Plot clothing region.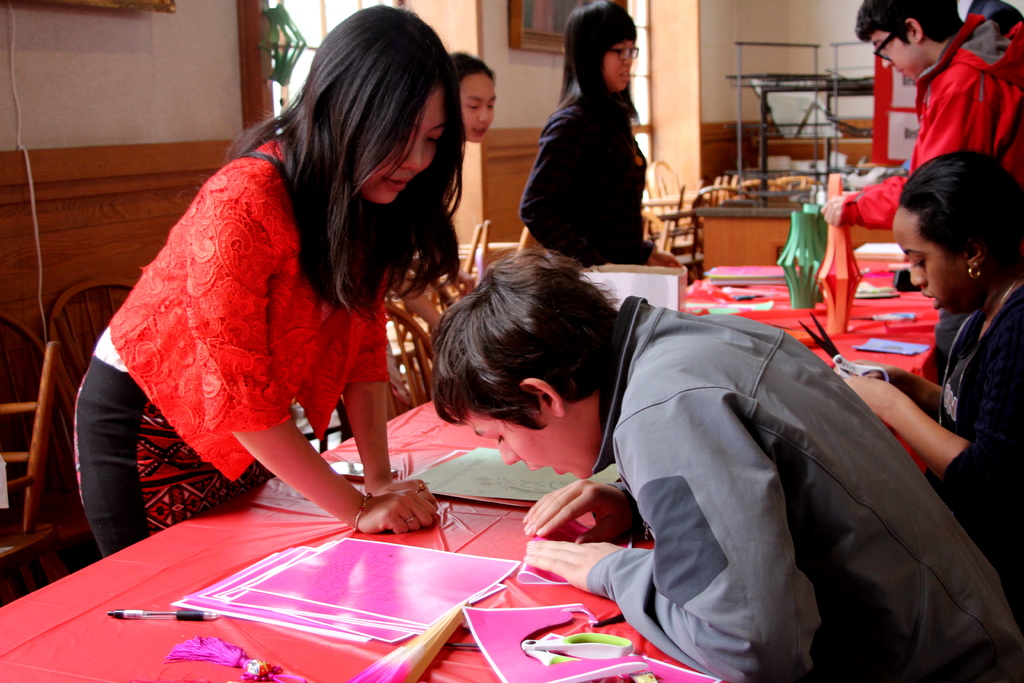
Plotted at bbox(520, 78, 655, 267).
